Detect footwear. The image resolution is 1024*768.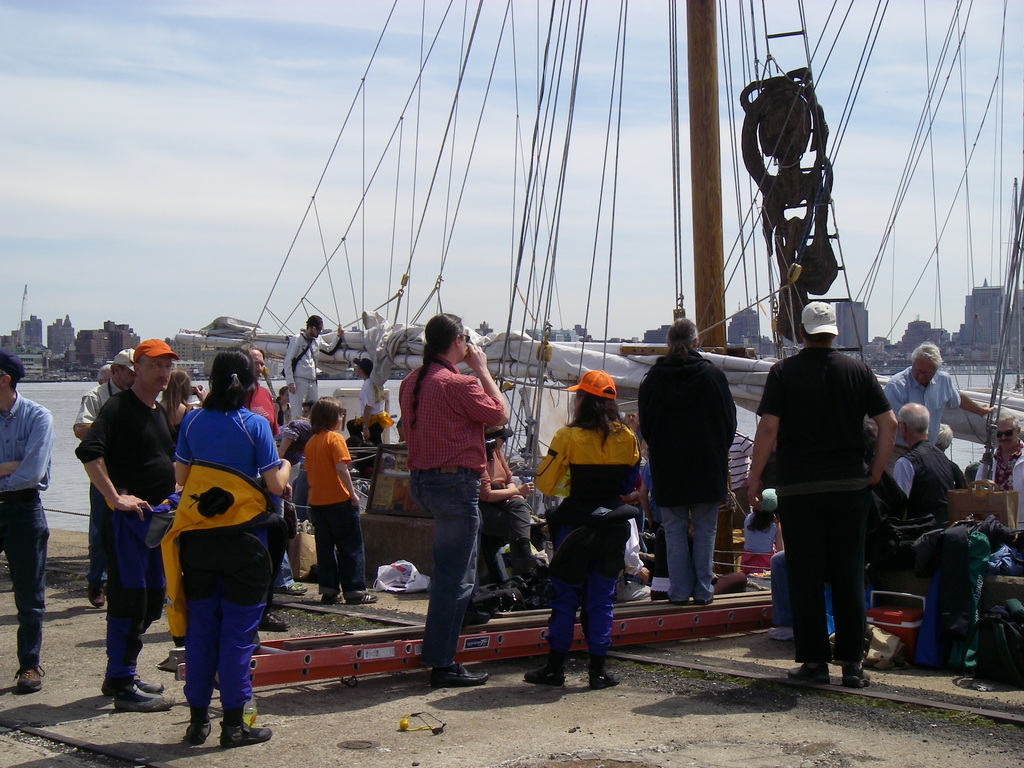
[184,717,220,749].
